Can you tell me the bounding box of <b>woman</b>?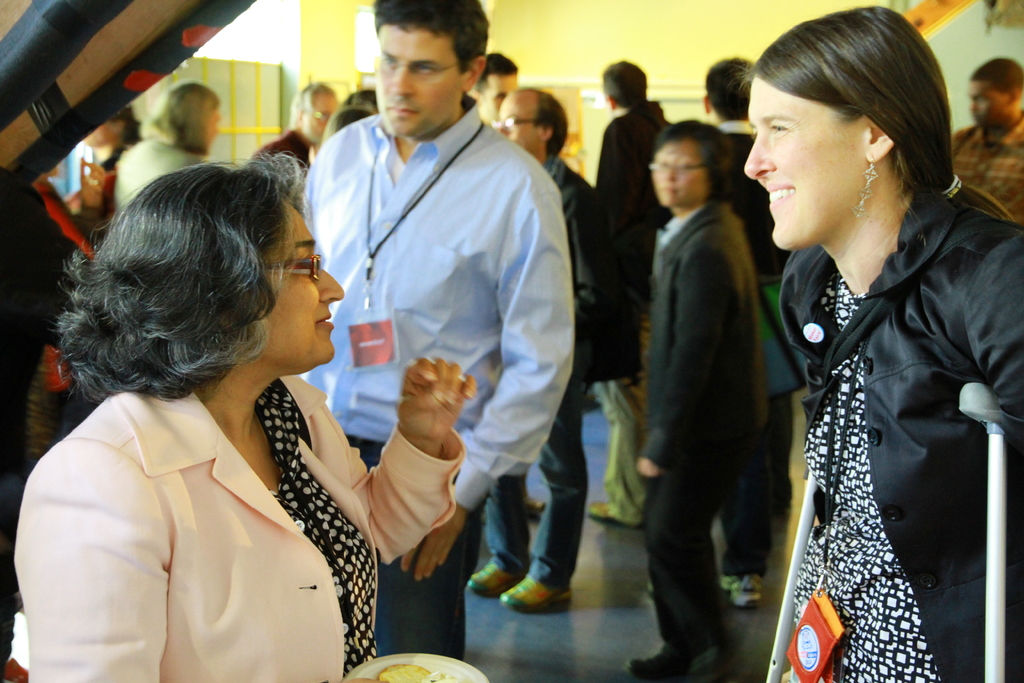
{"left": 741, "top": 3, "right": 1023, "bottom": 682}.
